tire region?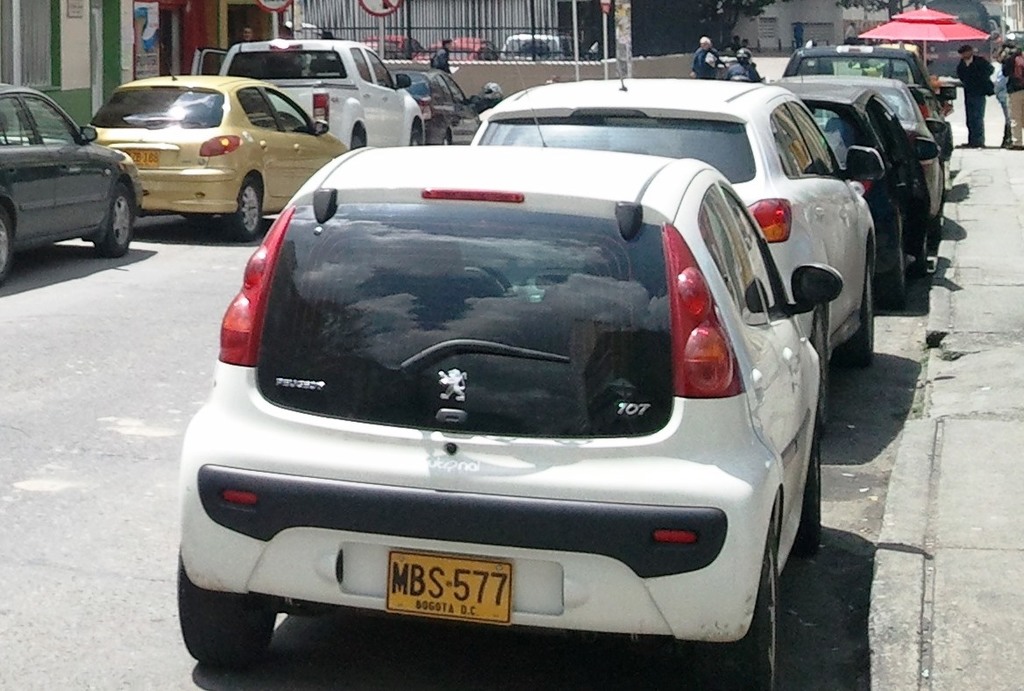
(left=0, top=195, right=21, bottom=286)
